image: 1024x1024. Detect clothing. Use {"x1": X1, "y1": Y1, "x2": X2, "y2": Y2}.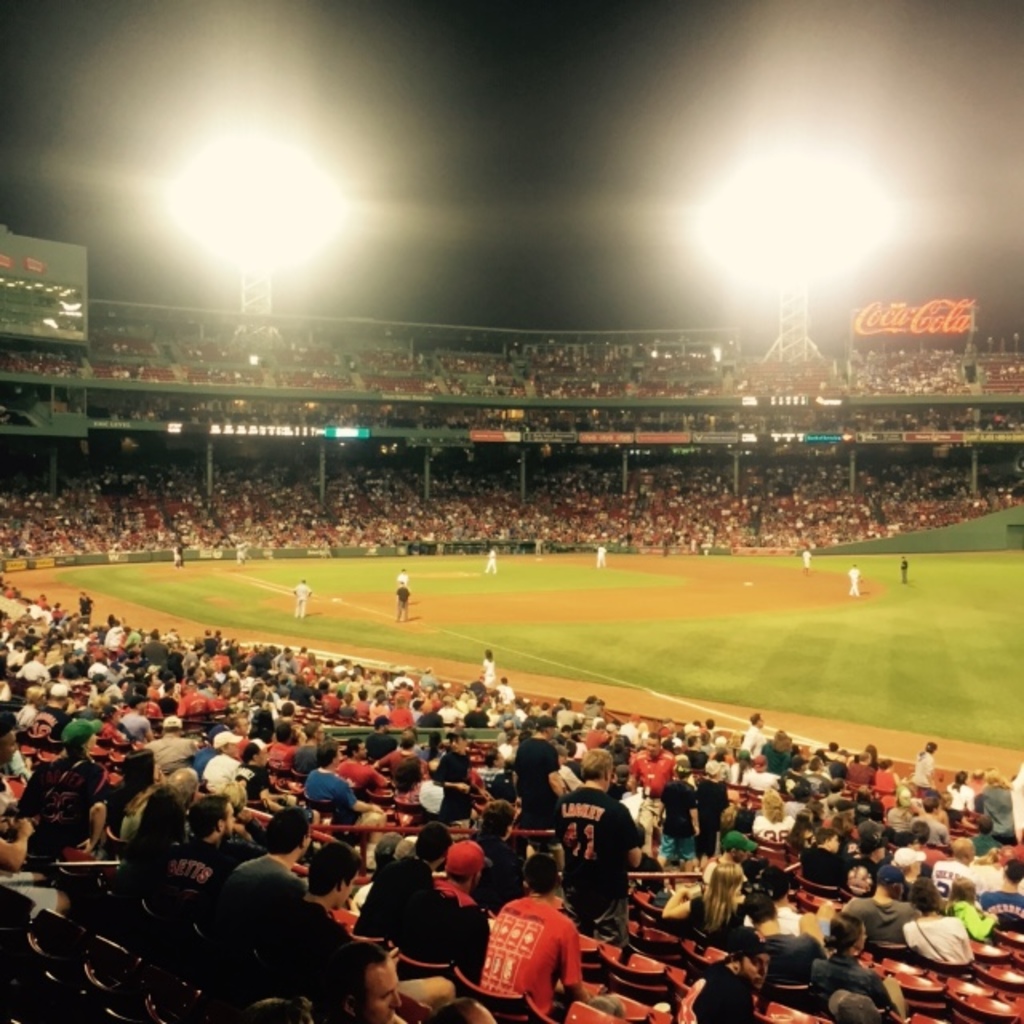
{"x1": 752, "y1": 813, "x2": 805, "y2": 850}.
